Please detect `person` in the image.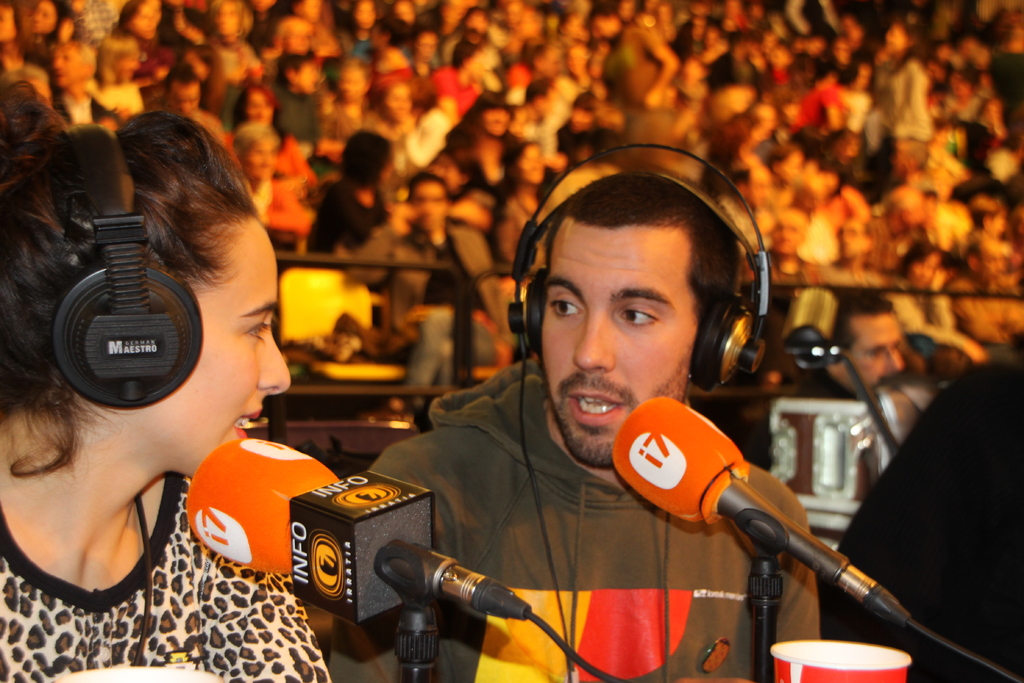
detection(0, 80, 332, 682).
